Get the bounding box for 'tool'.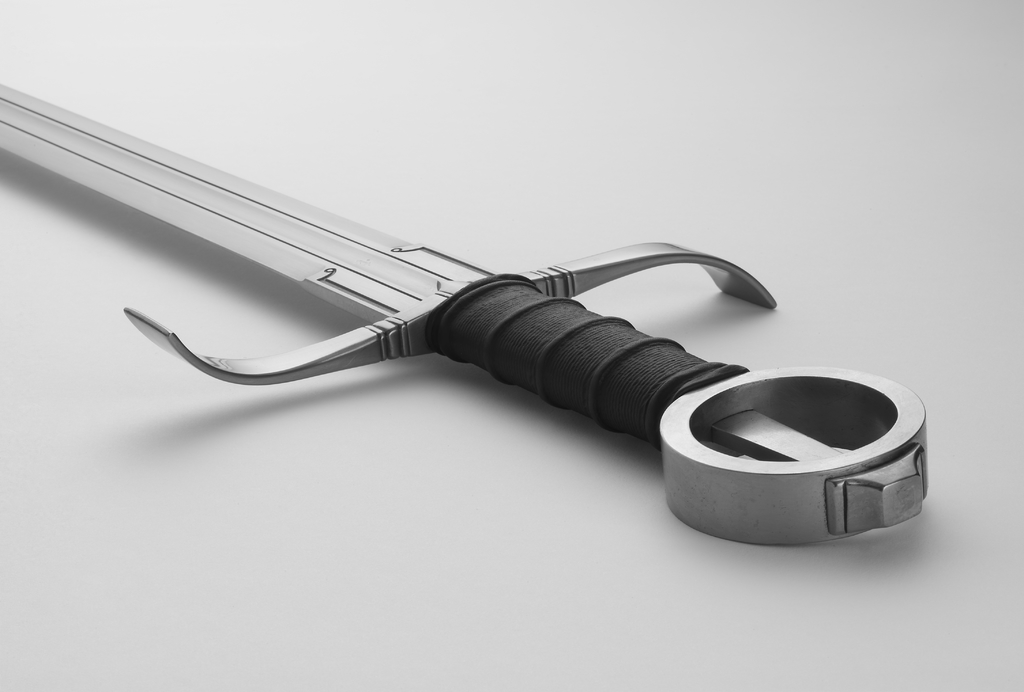
(5, 61, 810, 490).
